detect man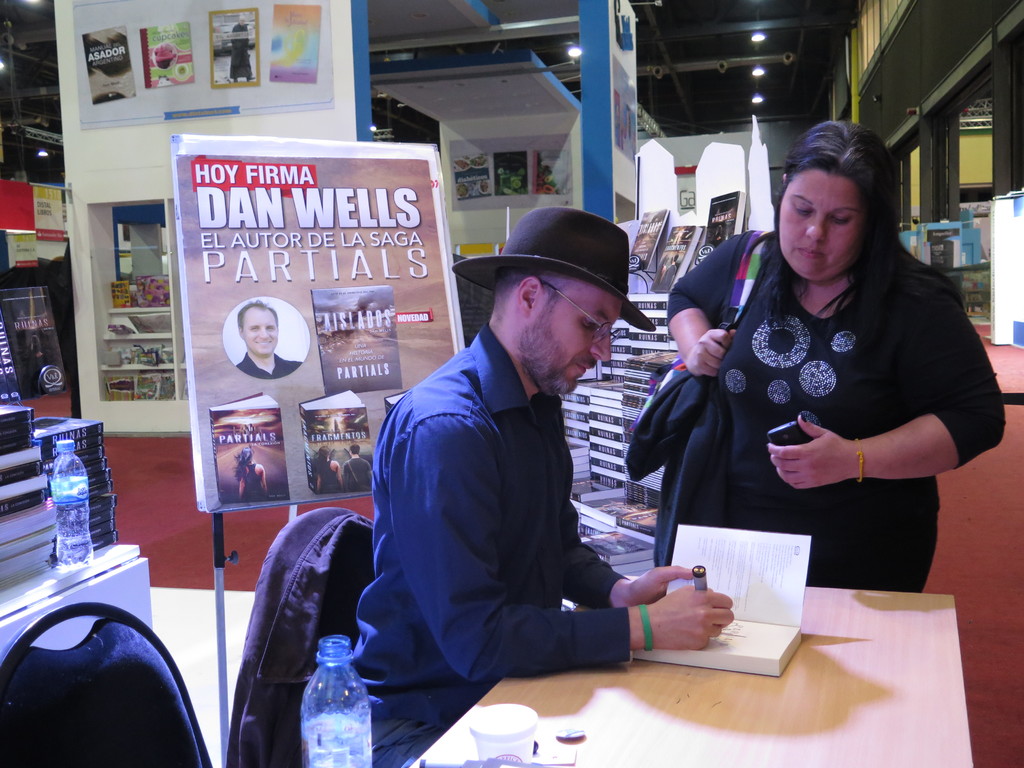
342:442:374:495
